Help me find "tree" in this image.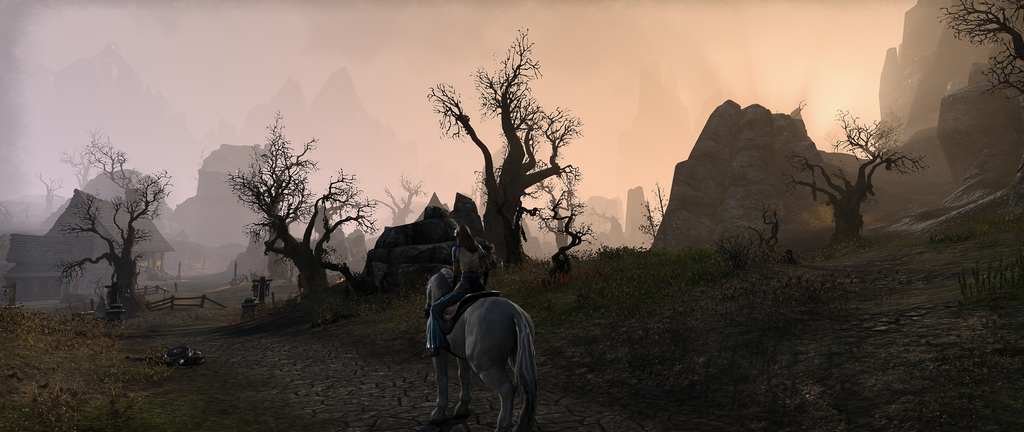
Found it: bbox(932, 0, 1023, 107).
